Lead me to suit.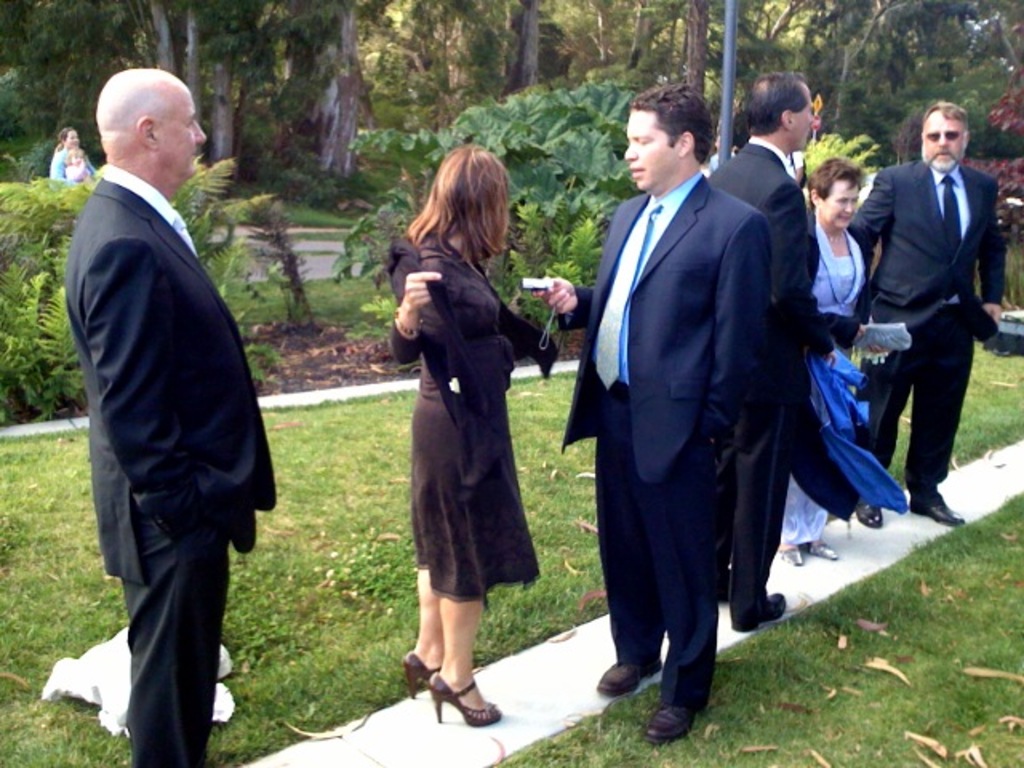
Lead to bbox(384, 240, 557, 434).
